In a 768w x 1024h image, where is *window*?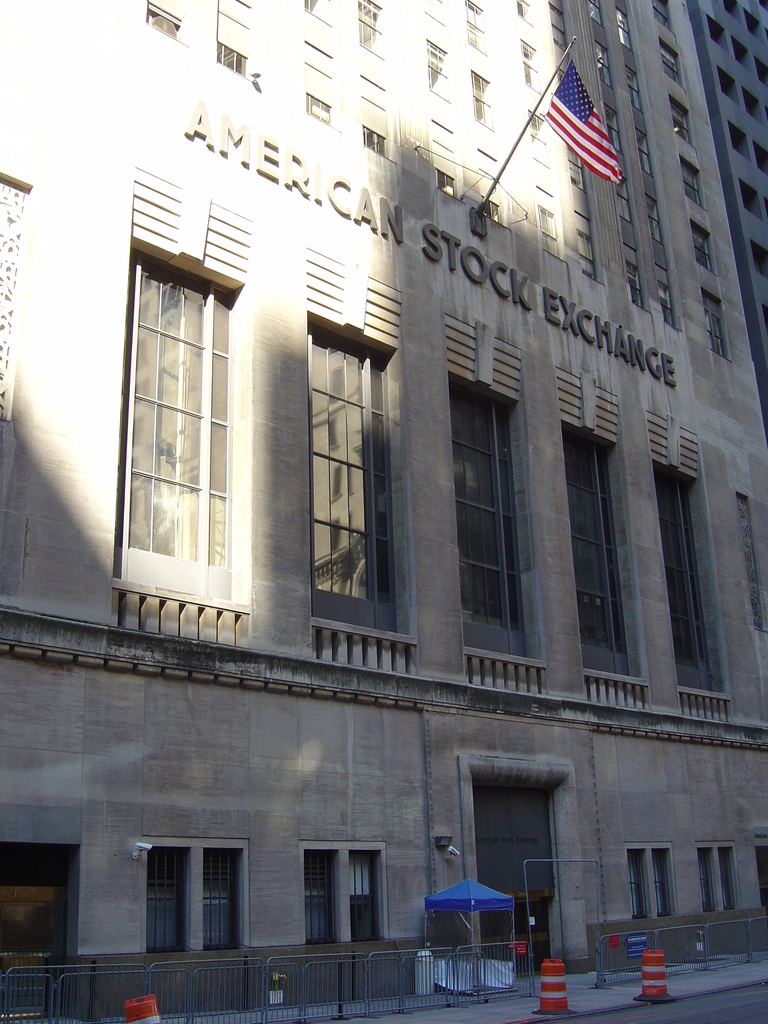
select_region(707, 18, 730, 49).
